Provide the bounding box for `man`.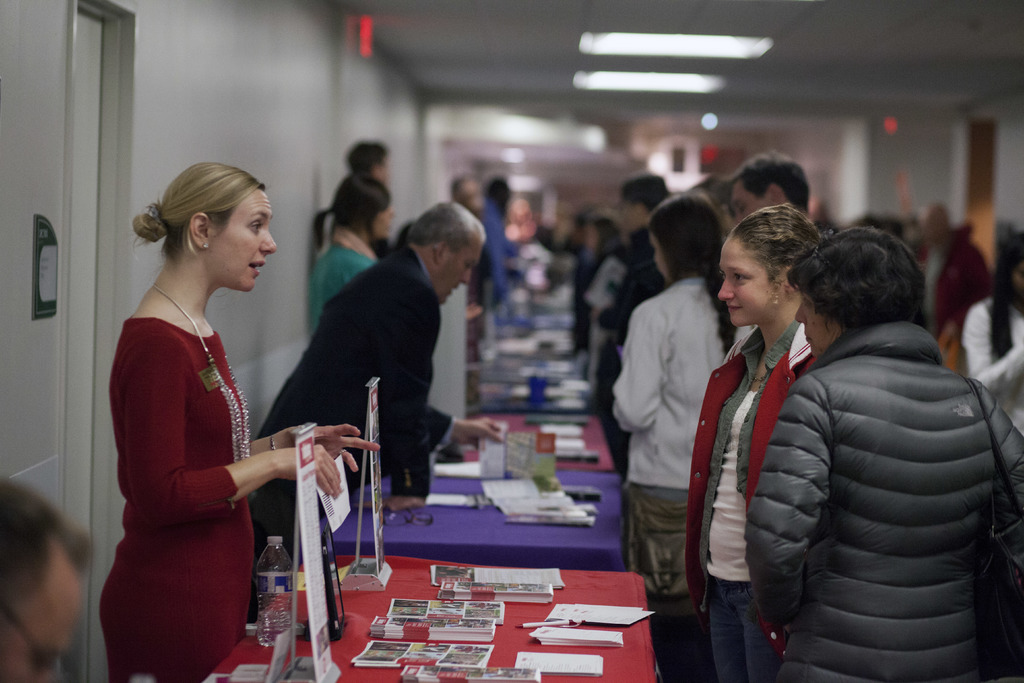
region(595, 175, 669, 466).
